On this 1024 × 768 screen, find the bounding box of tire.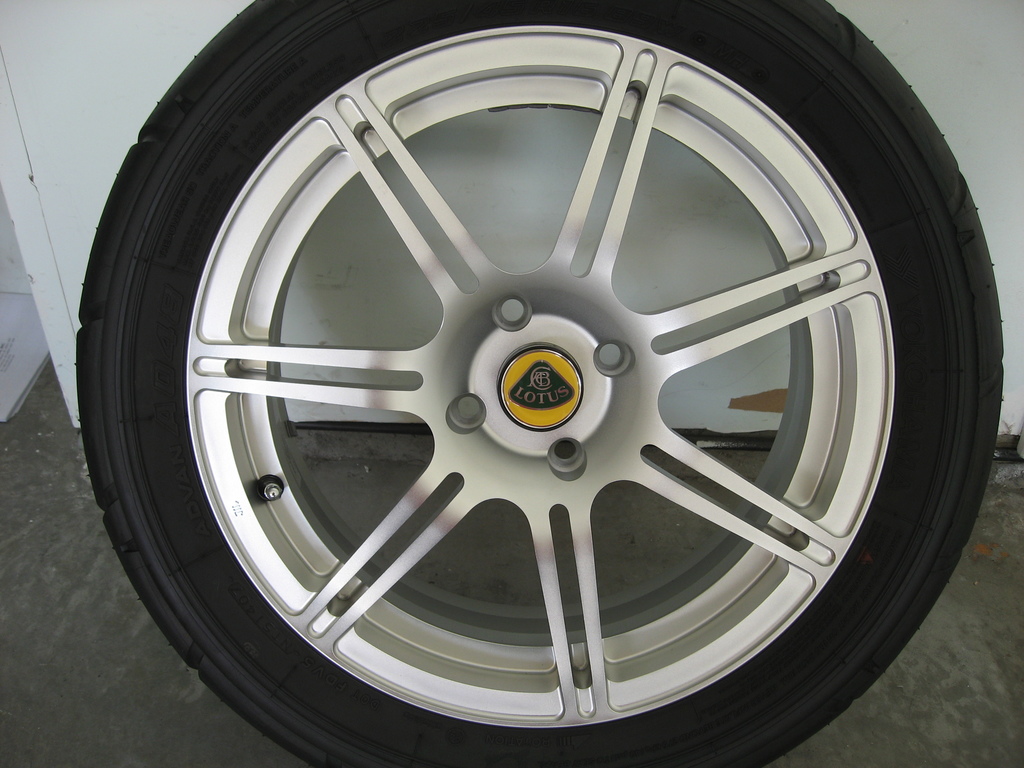
Bounding box: (x1=77, y1=0, x2=1004, y2=767).
